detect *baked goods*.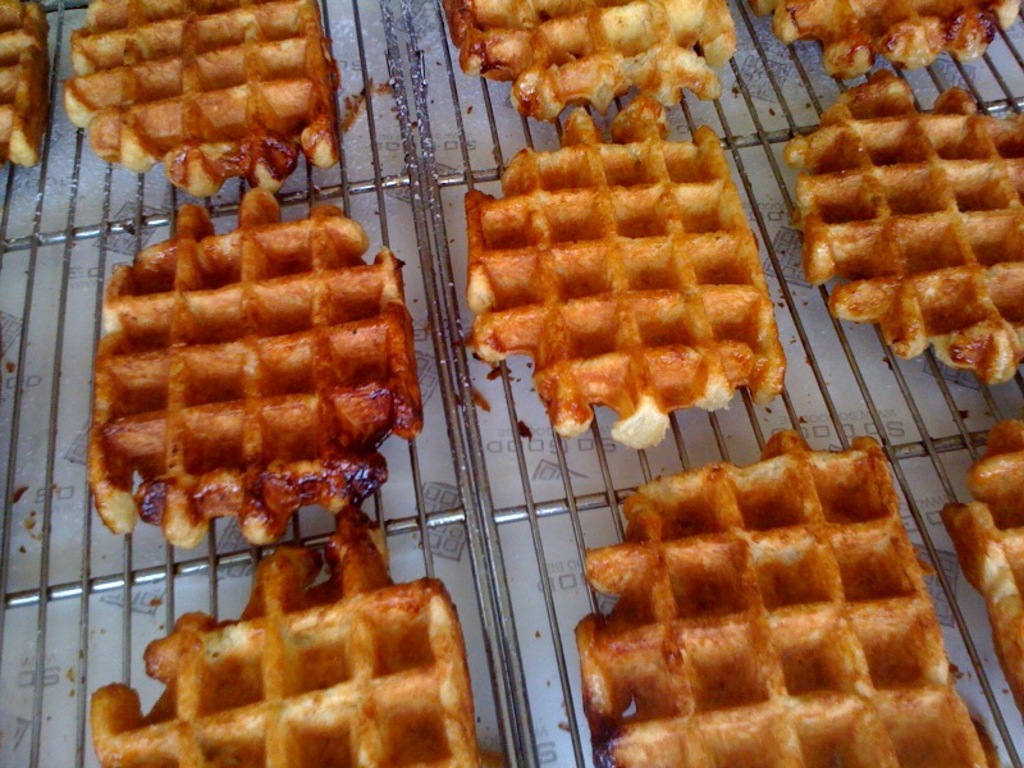
Detected at locate(810, 63, 1023, 384).
